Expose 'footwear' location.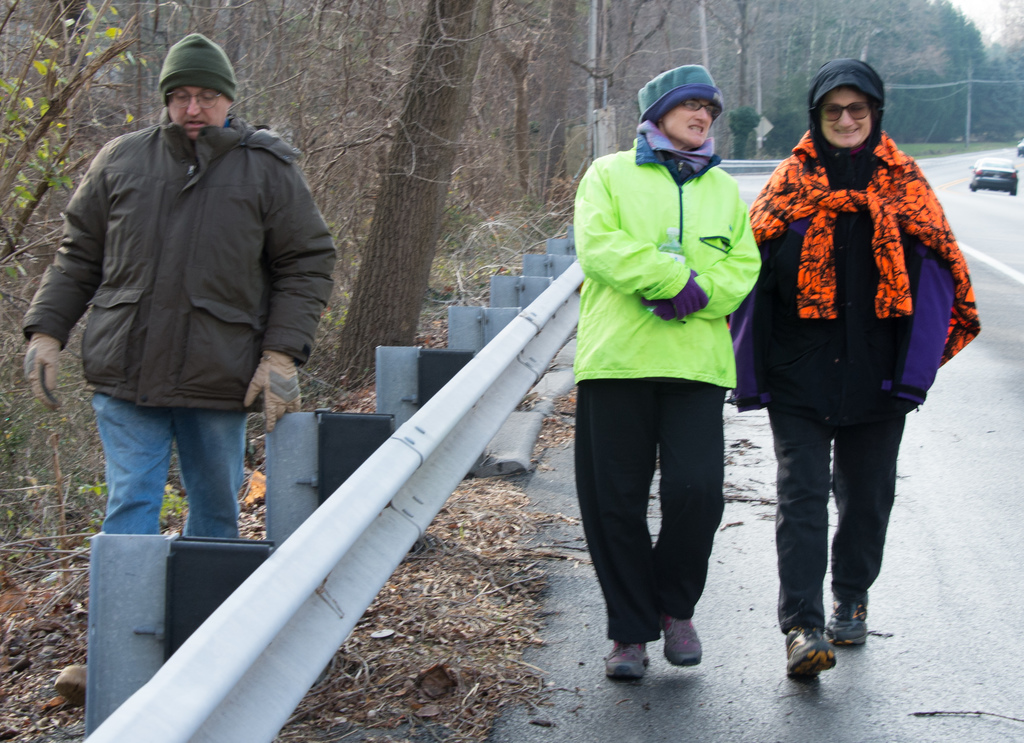
Exposed at [825,596,872,648].
